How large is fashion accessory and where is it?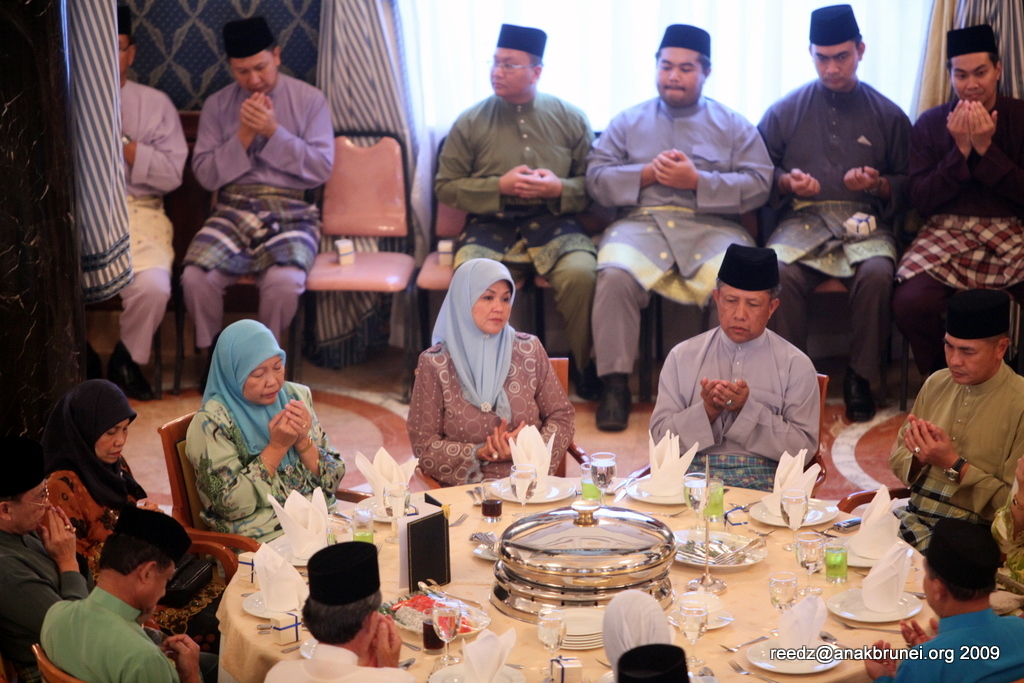
Bounding box: 298:417:309:431.
